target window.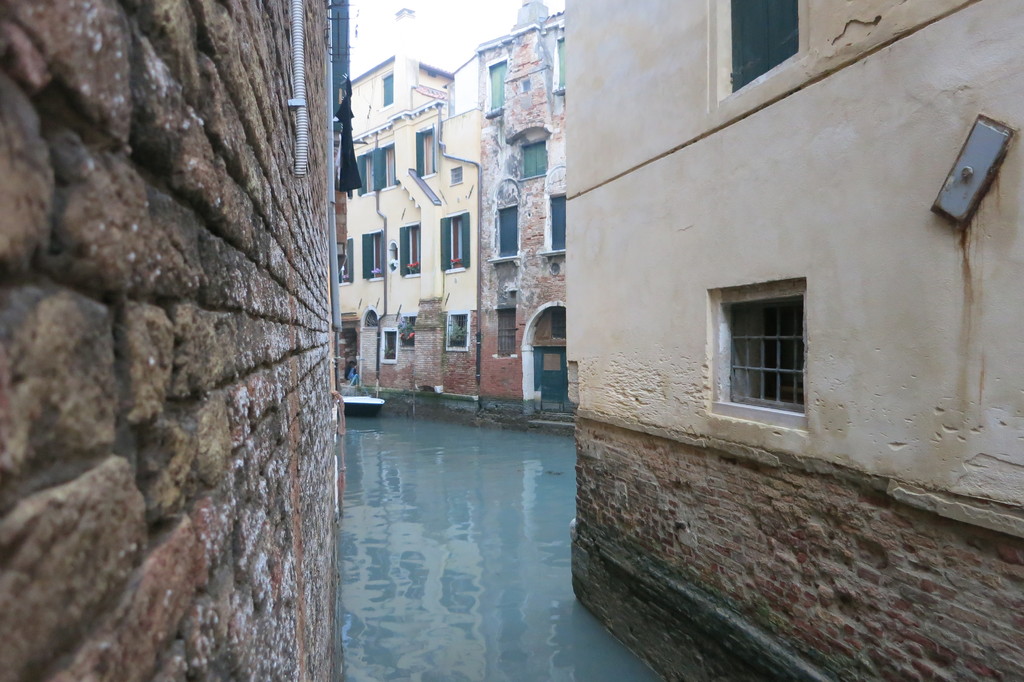
Target region: (x1=489, y1=51, x2=505, y2=117).
